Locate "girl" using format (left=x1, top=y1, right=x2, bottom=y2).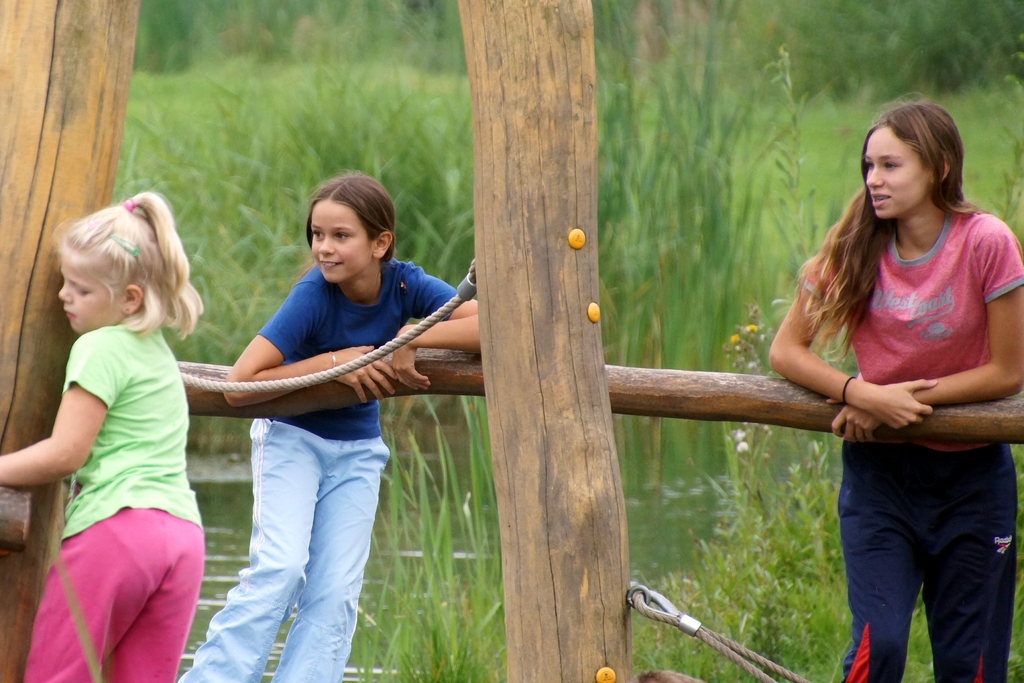
(left=0, top=186, right=205, bottom=682).
